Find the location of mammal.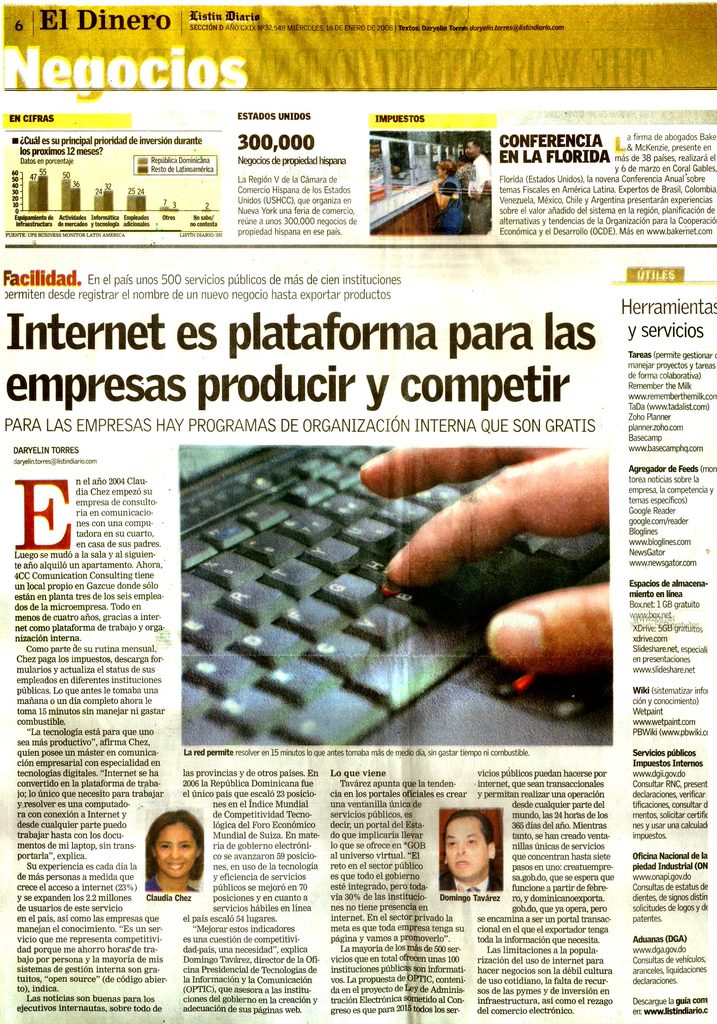
Location: 142/809/204/892.
